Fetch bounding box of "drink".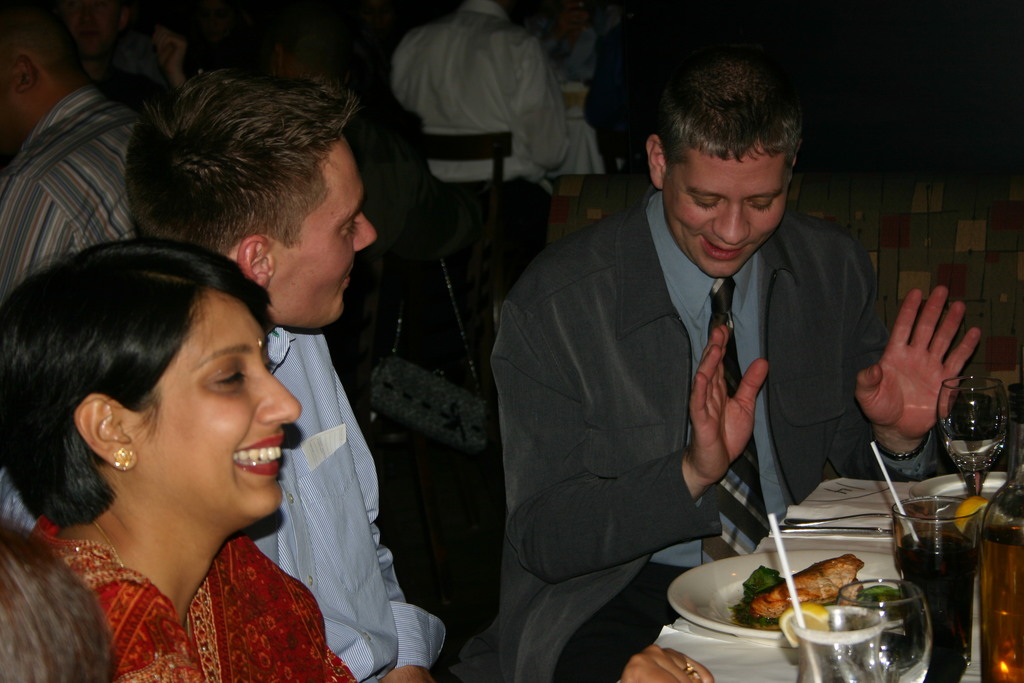
Bbox: (x1=978, y1=525, x2=1023, y2=682).
